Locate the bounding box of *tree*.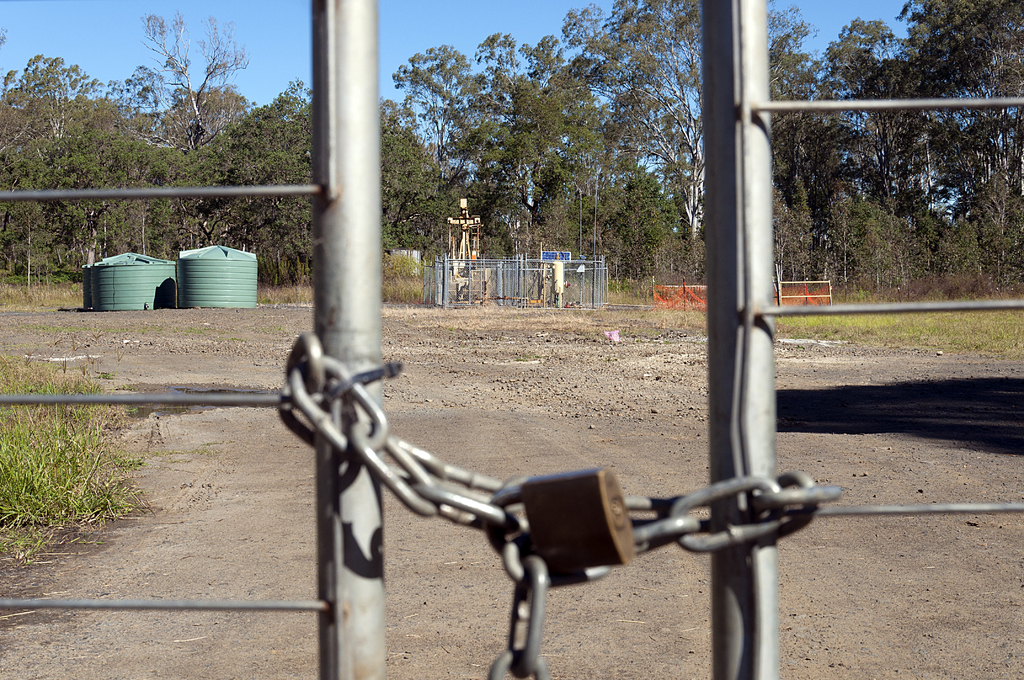
Bounding box: l=799, t=12, r=910, b=217.
